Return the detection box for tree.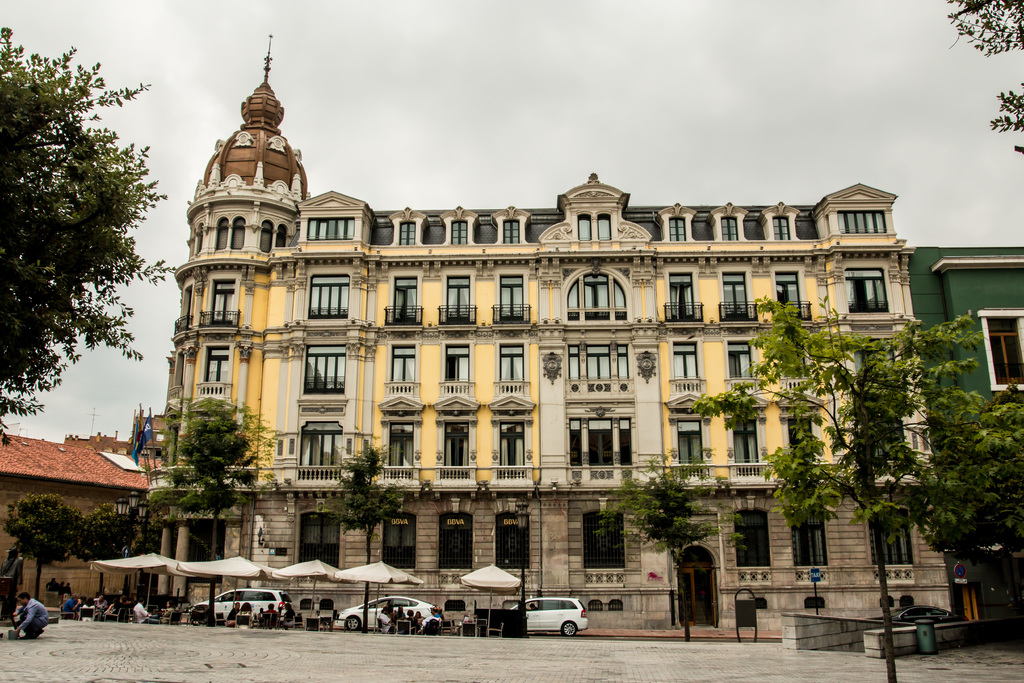
locate(607, 461, 742, 649).
